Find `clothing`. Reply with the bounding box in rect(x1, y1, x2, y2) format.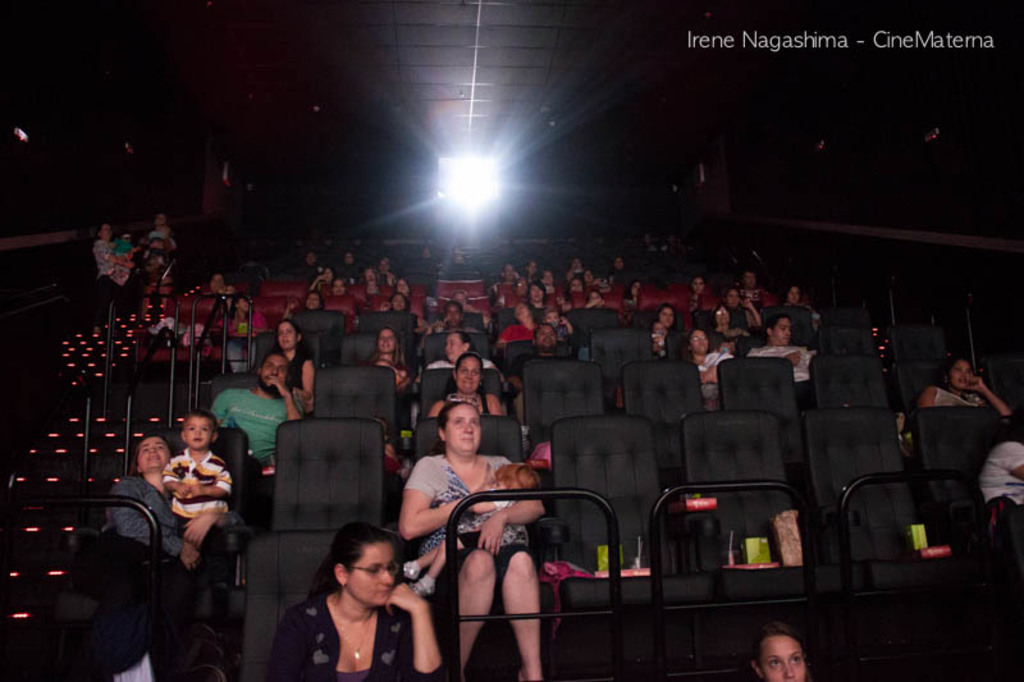
rect(92, 238, 136, 307).
